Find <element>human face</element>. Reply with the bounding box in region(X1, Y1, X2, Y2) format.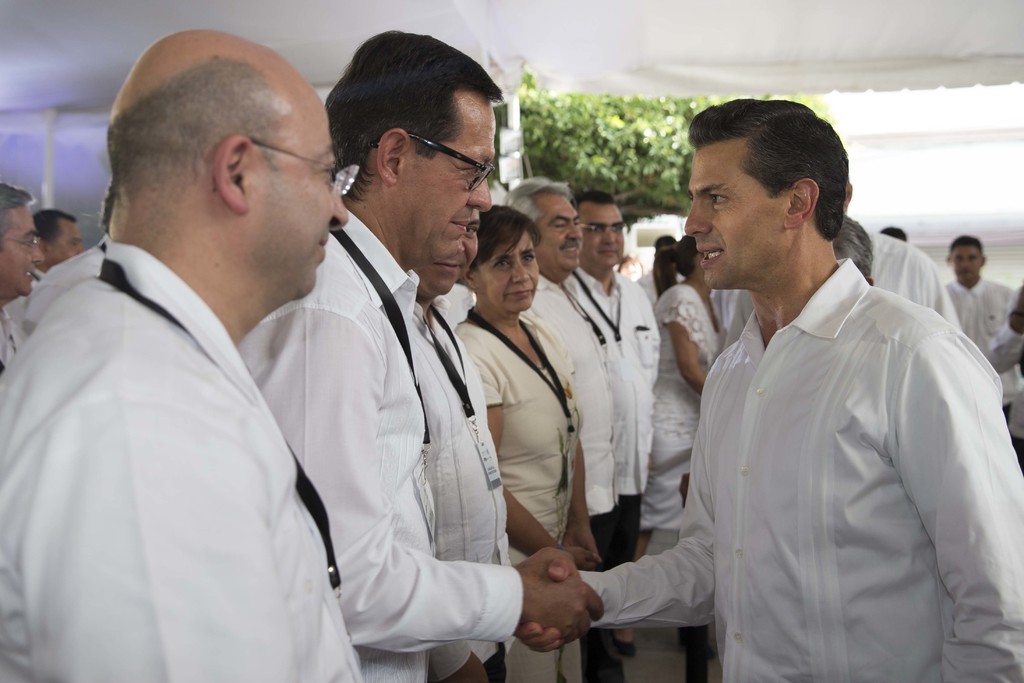
region(948, 240, 981, 281).
